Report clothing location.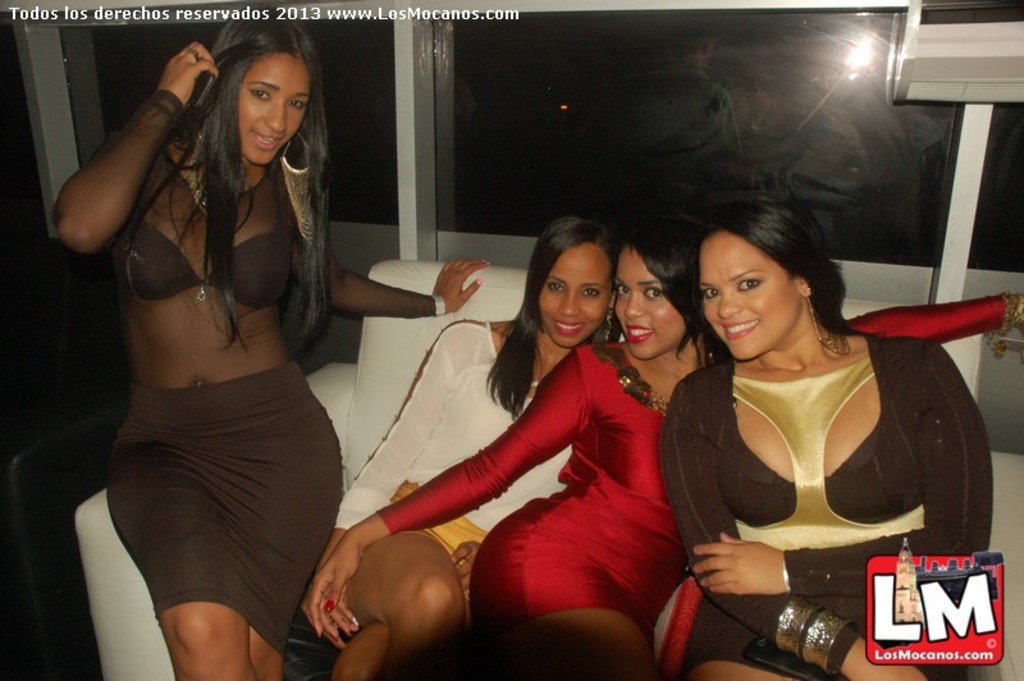
Report: box(326, 300, 580, 622).
